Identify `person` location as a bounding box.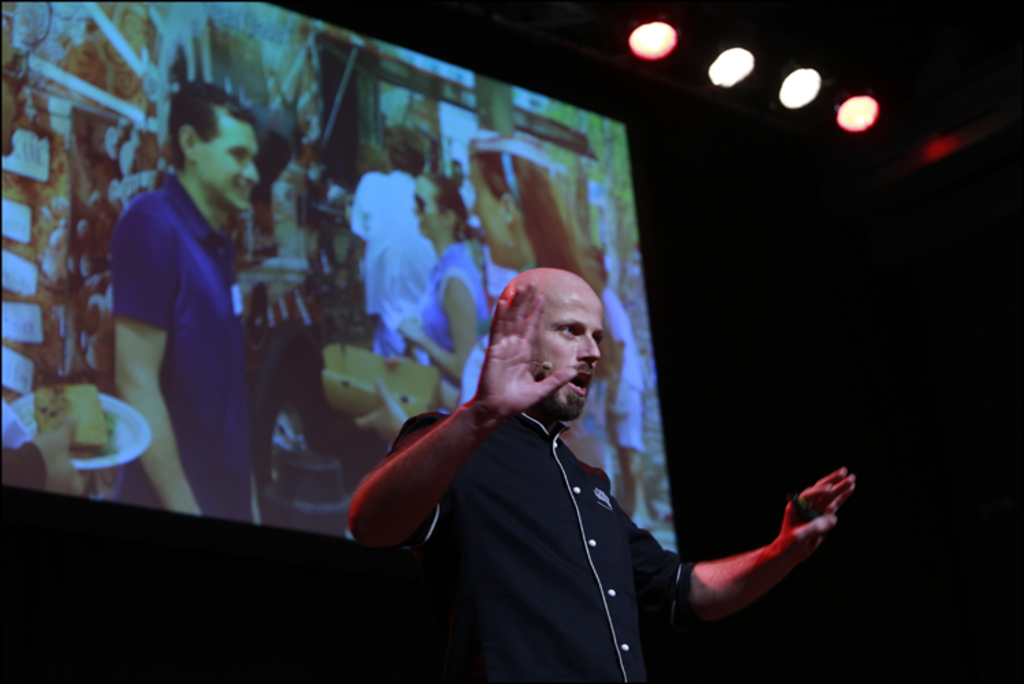
bbox=[104, 76, 276, 546].
